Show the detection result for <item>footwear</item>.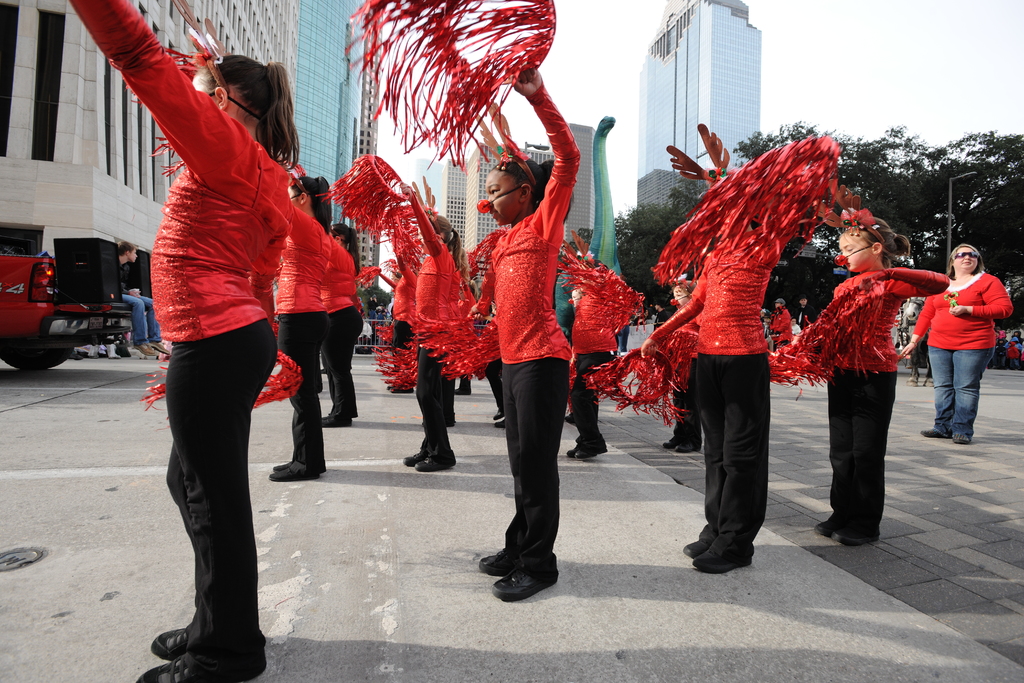
922 425 950 436.
